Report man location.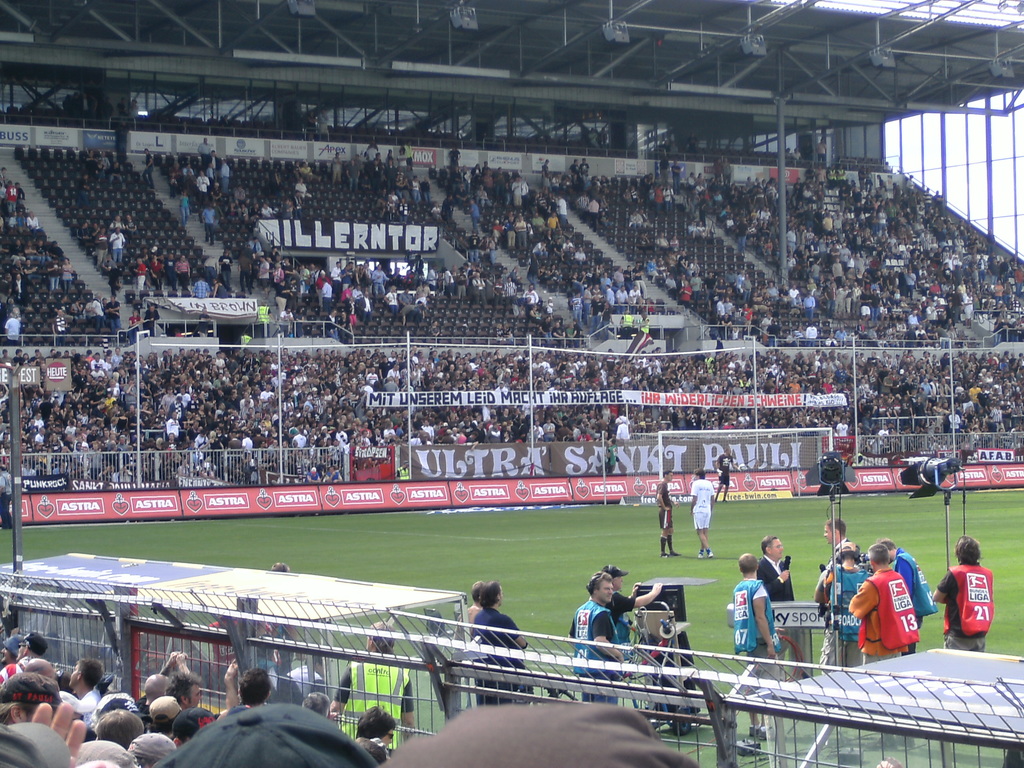
Report: bbox=(541, 160, 551, 185).
